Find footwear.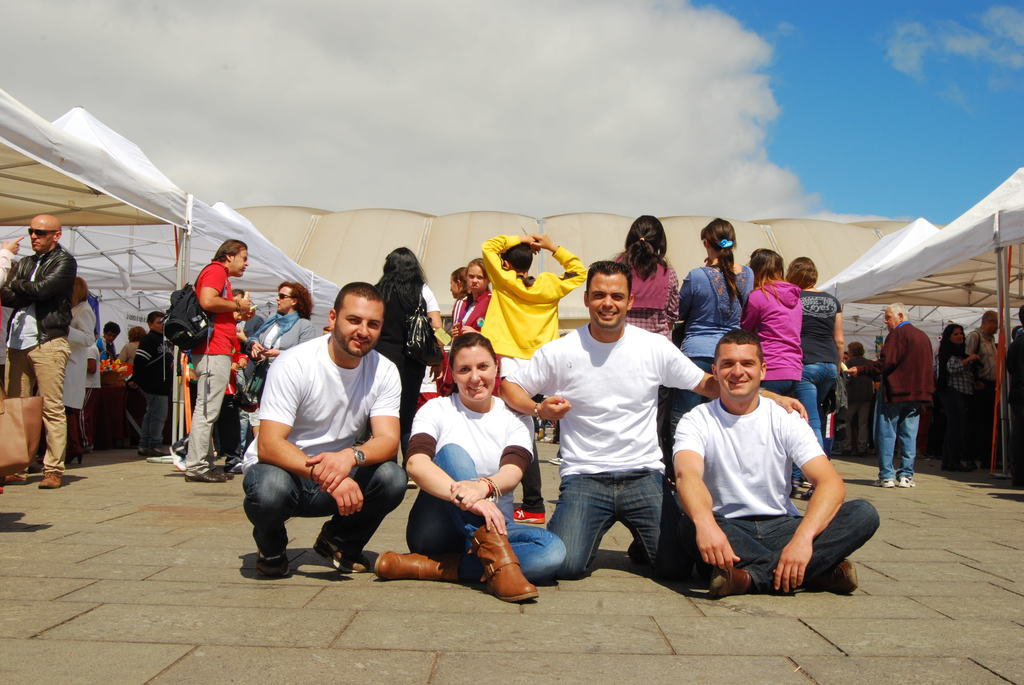
[x1=711, y1=558, x2=757, y2=603].
